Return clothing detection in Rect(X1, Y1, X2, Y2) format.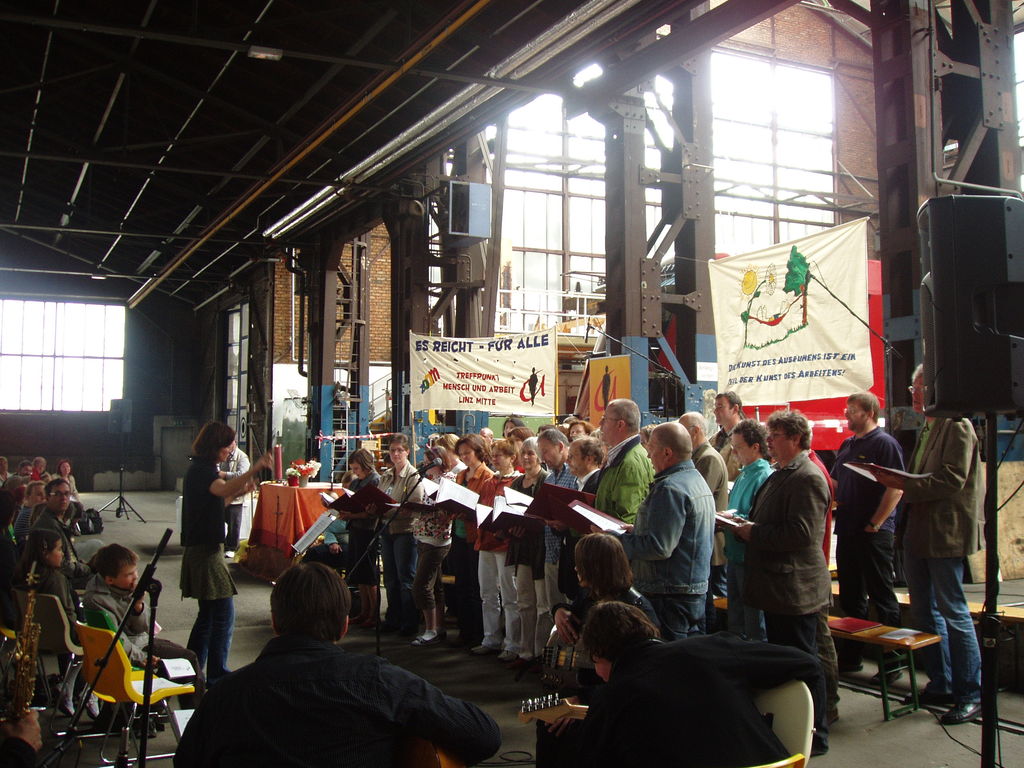
Rect(167, 615, 478, 764).
